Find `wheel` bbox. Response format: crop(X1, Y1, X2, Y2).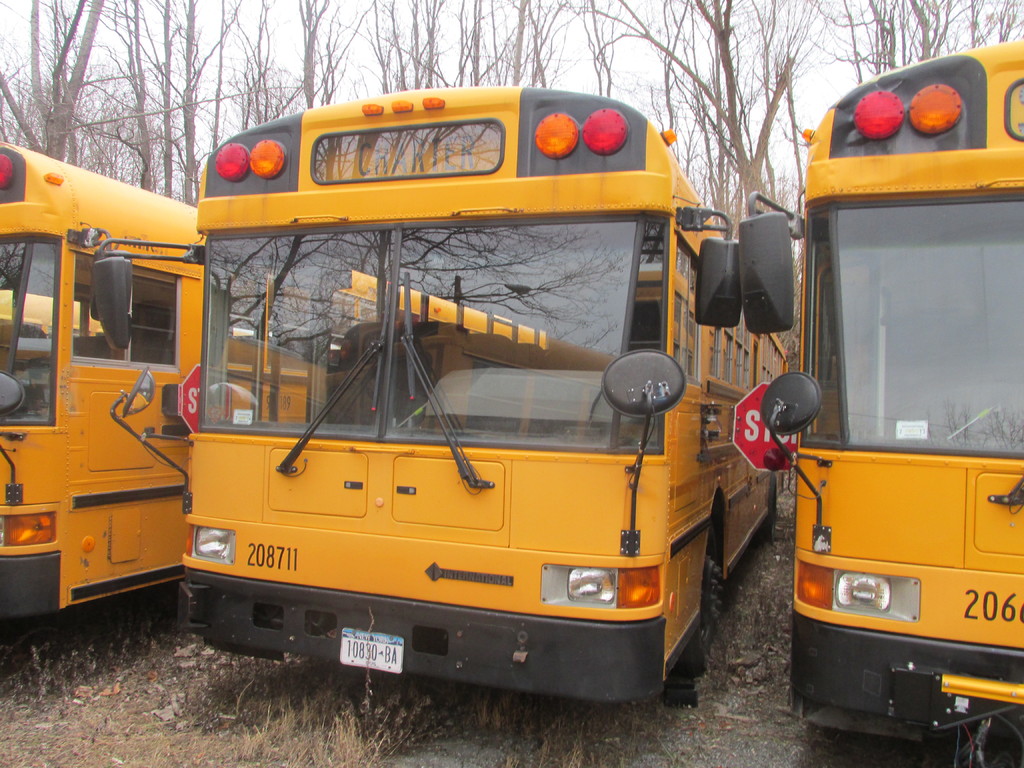
crop(695, 525, 724, 646).
